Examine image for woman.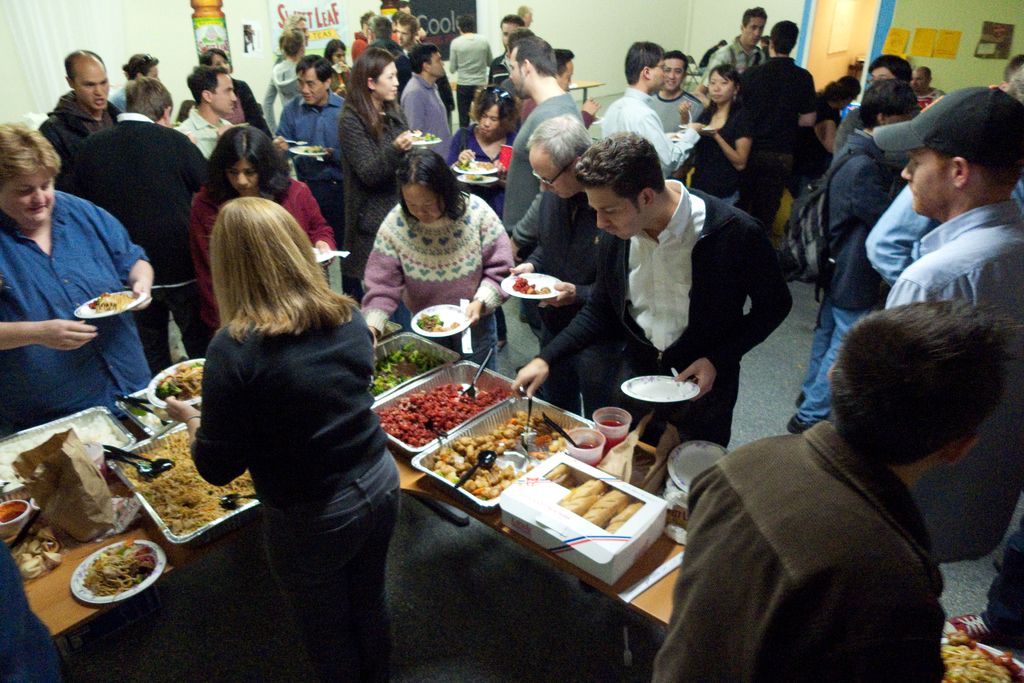
Examination result: [left=444, top=92, right=520, bottom=245].
